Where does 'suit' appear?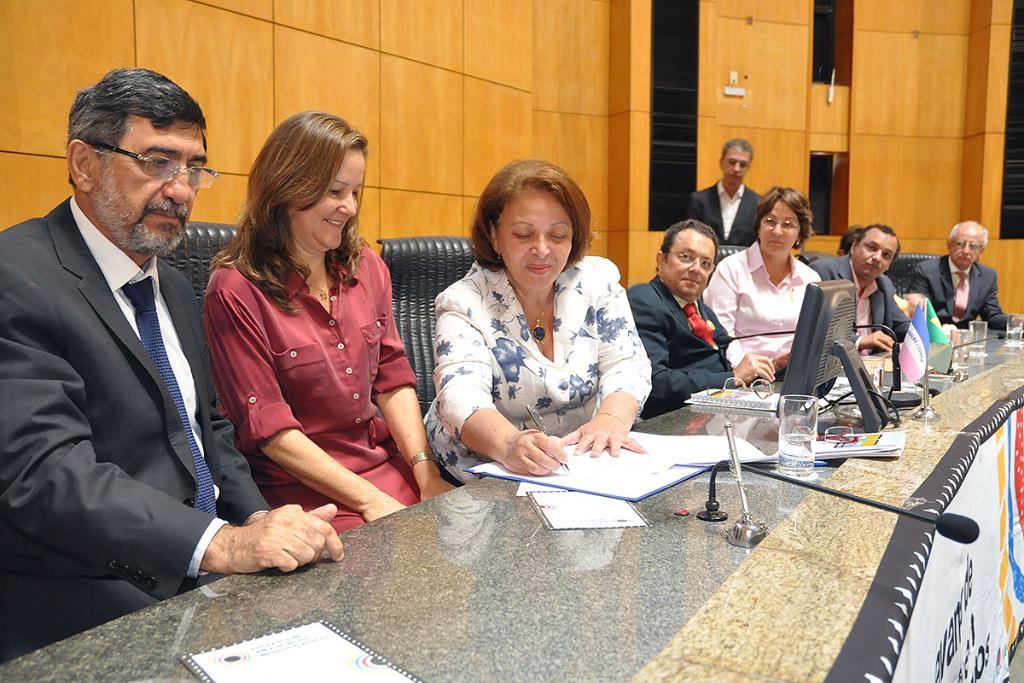
Appears at (907, 258, 1010, 328).
